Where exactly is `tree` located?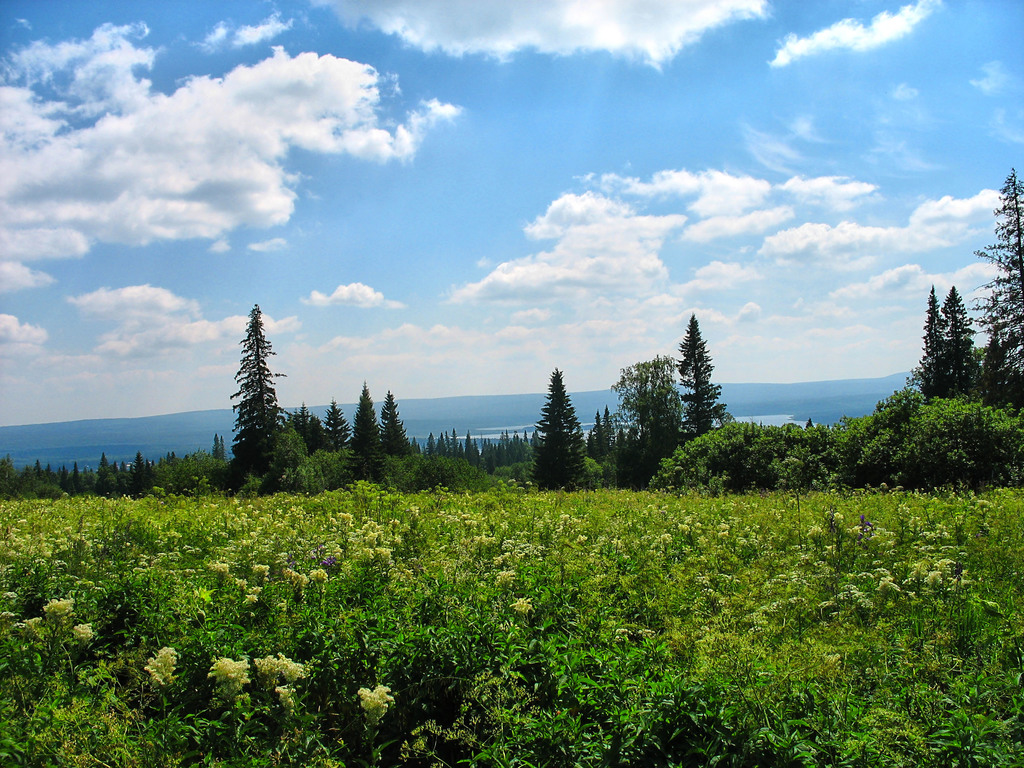
Its bounding box is <bbox>65, 463, 88, 495</bbox>.
